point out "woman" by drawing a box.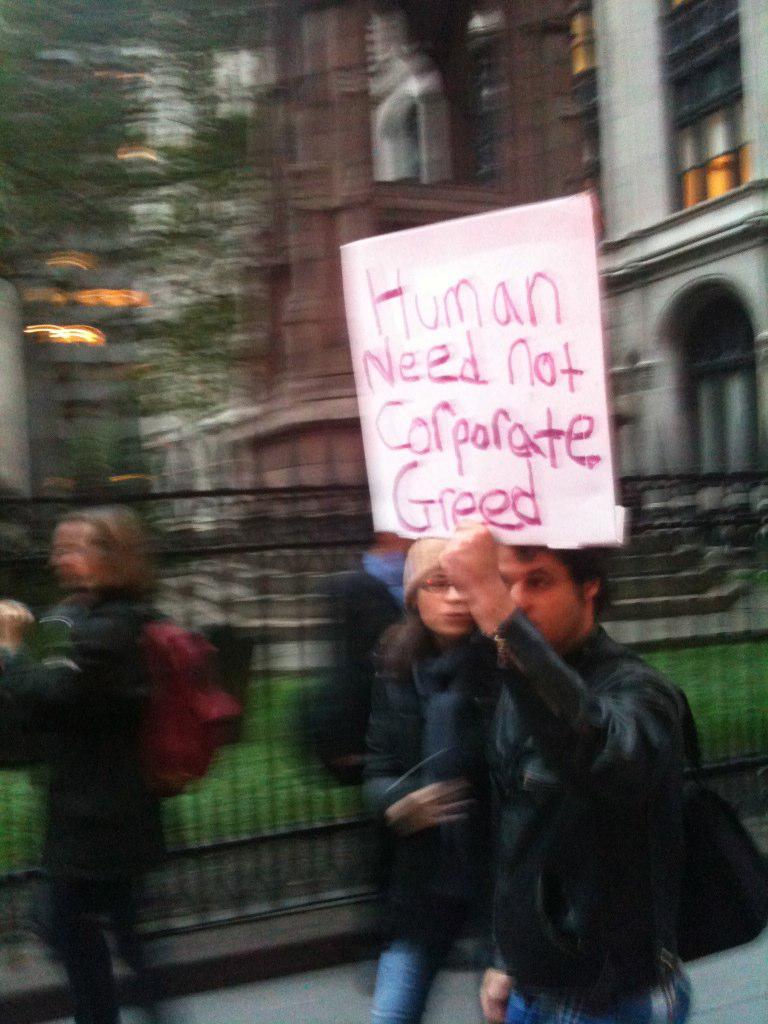
crop(361, 533, 530, 1023).
